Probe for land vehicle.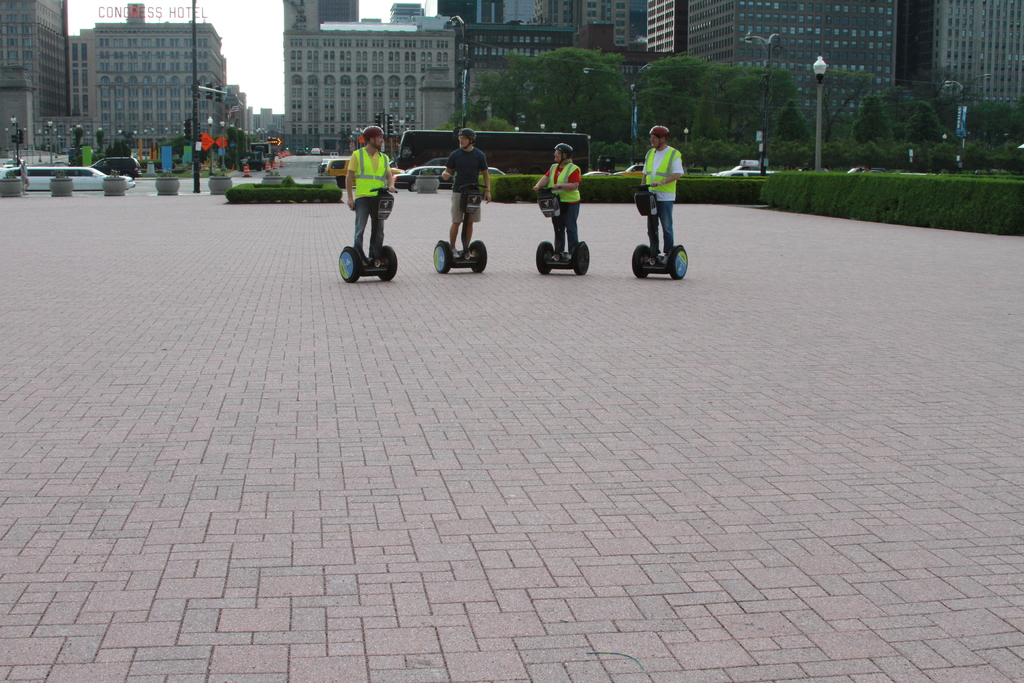
Probe result: (x1=0, y1=163, x2=134, y2=191).
